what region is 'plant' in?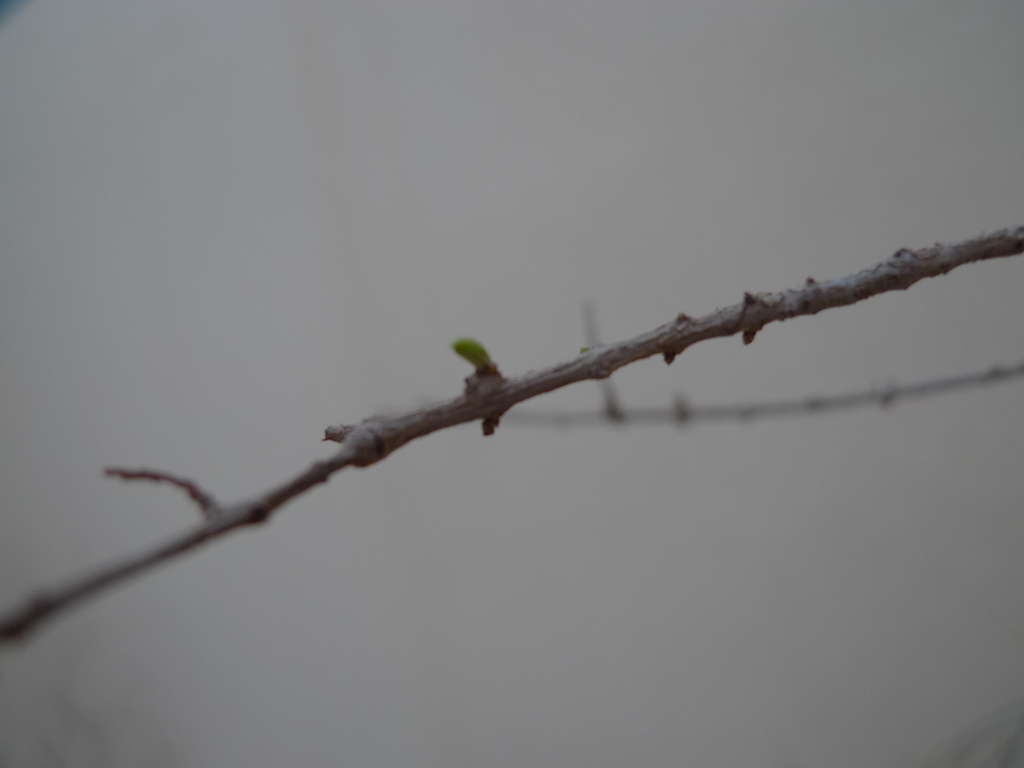
left=447, top=338, right=495, bottom=368.
